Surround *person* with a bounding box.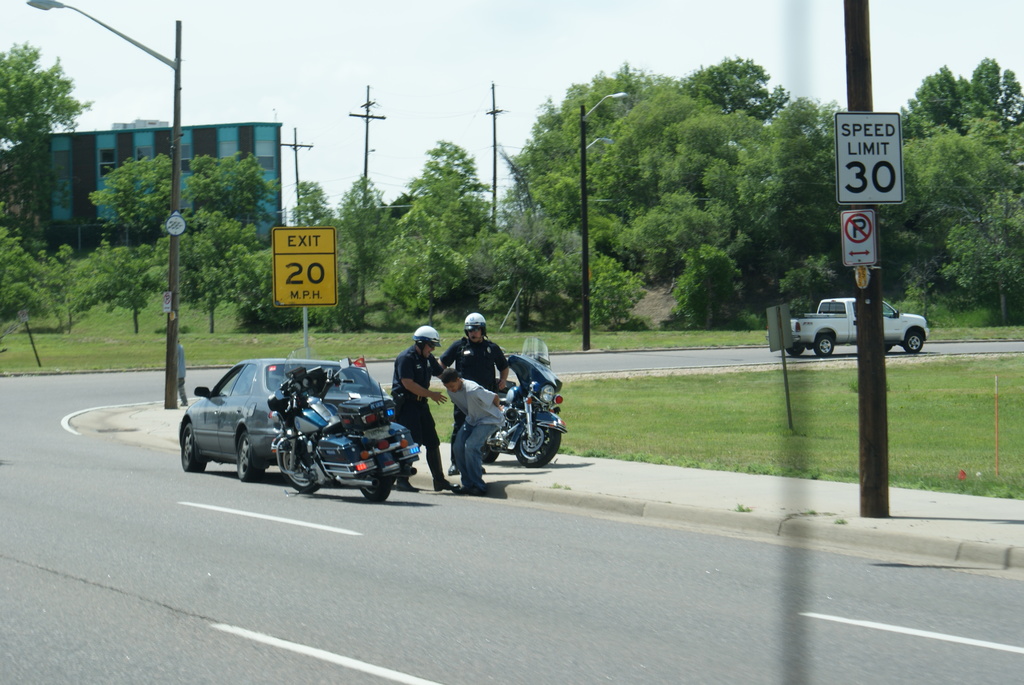
bbox(438, 310, 510, 476).
